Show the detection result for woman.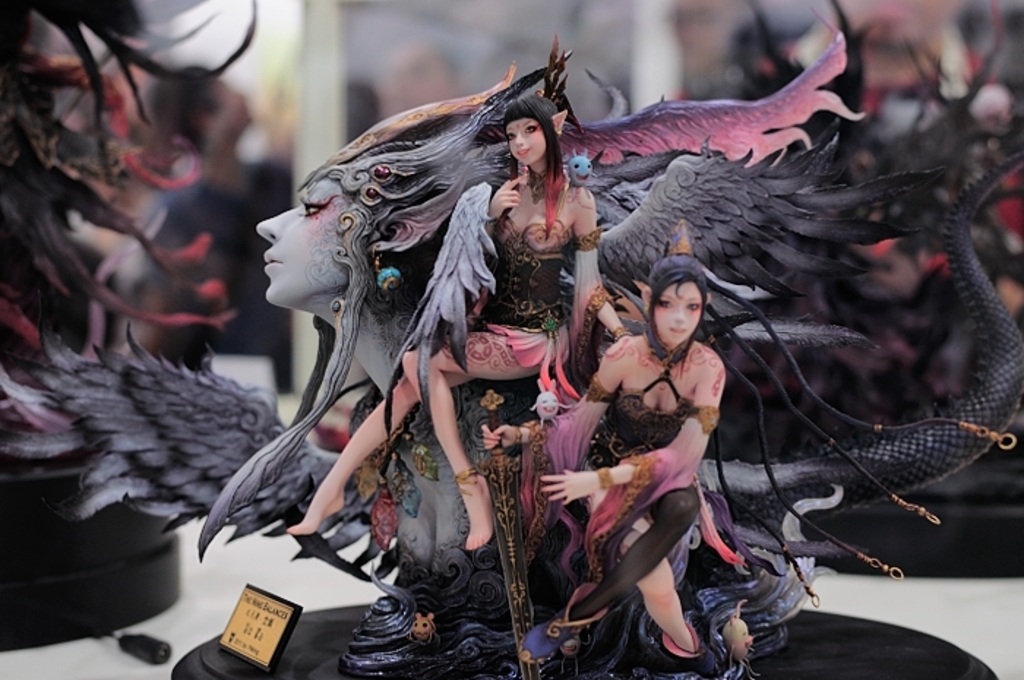
crop(196, 32, 867, 679).
